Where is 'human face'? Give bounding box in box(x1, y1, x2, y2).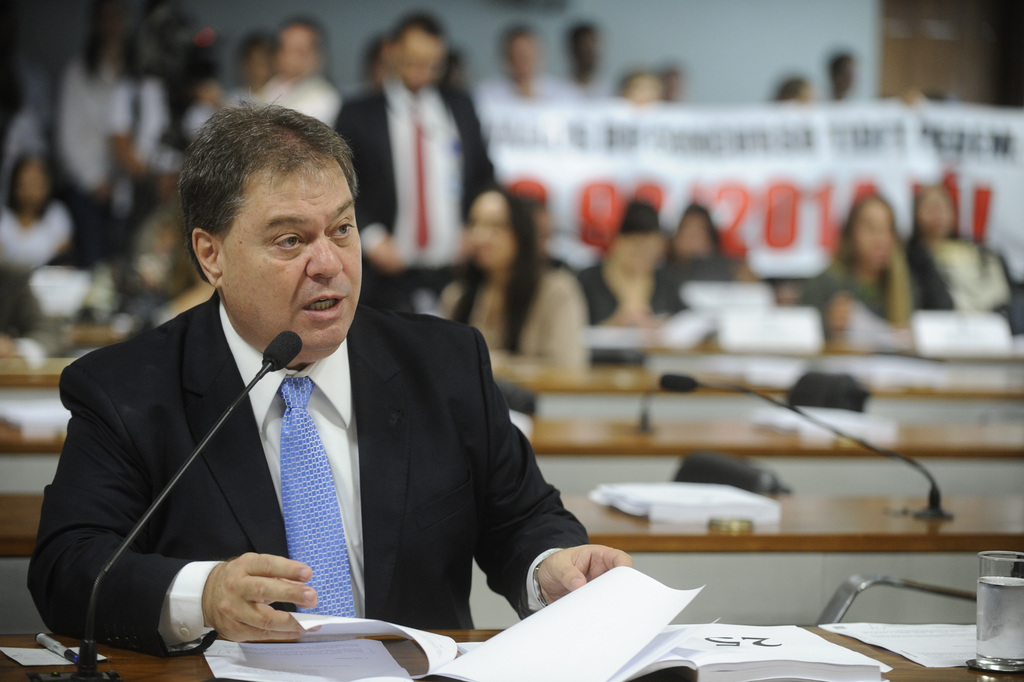
box(918, 190, 957, 240).
